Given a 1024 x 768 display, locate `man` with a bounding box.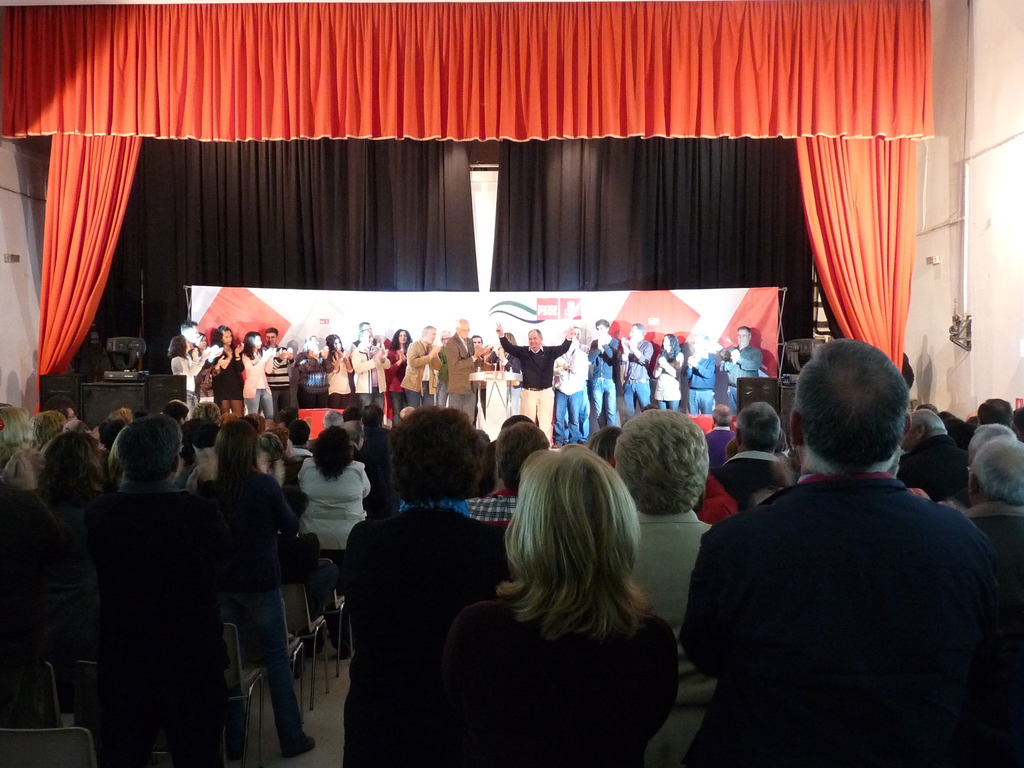
Located: 705,404,737,468.
